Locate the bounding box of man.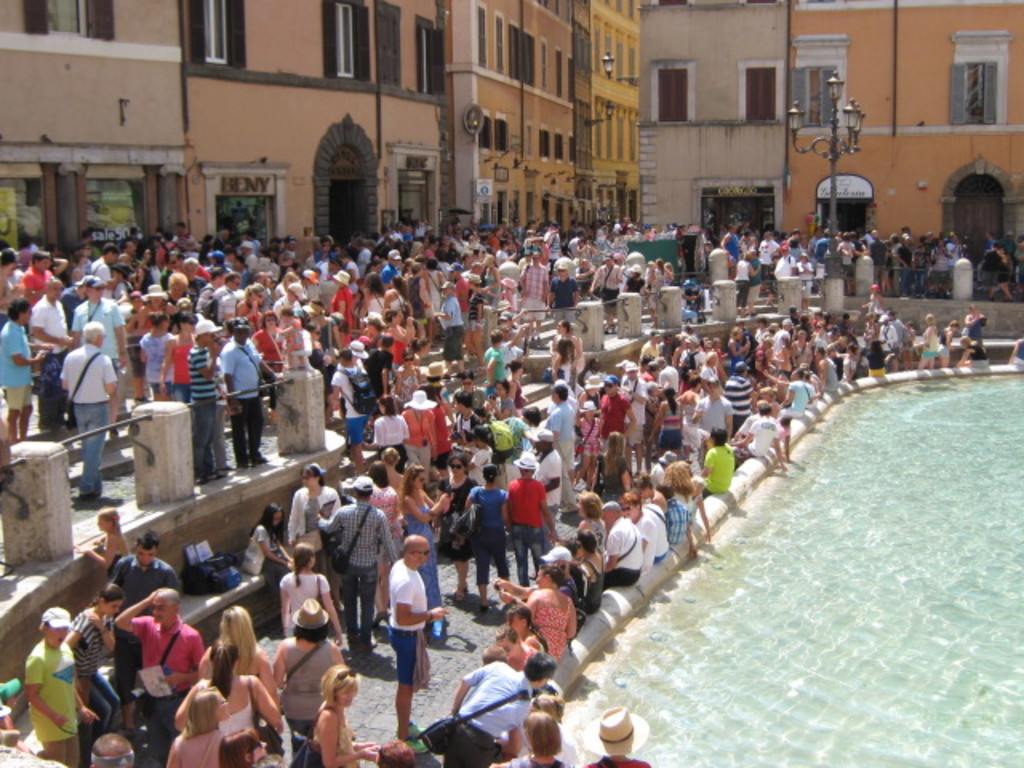
Bounding box: box=[386, 531, 451, 736].
